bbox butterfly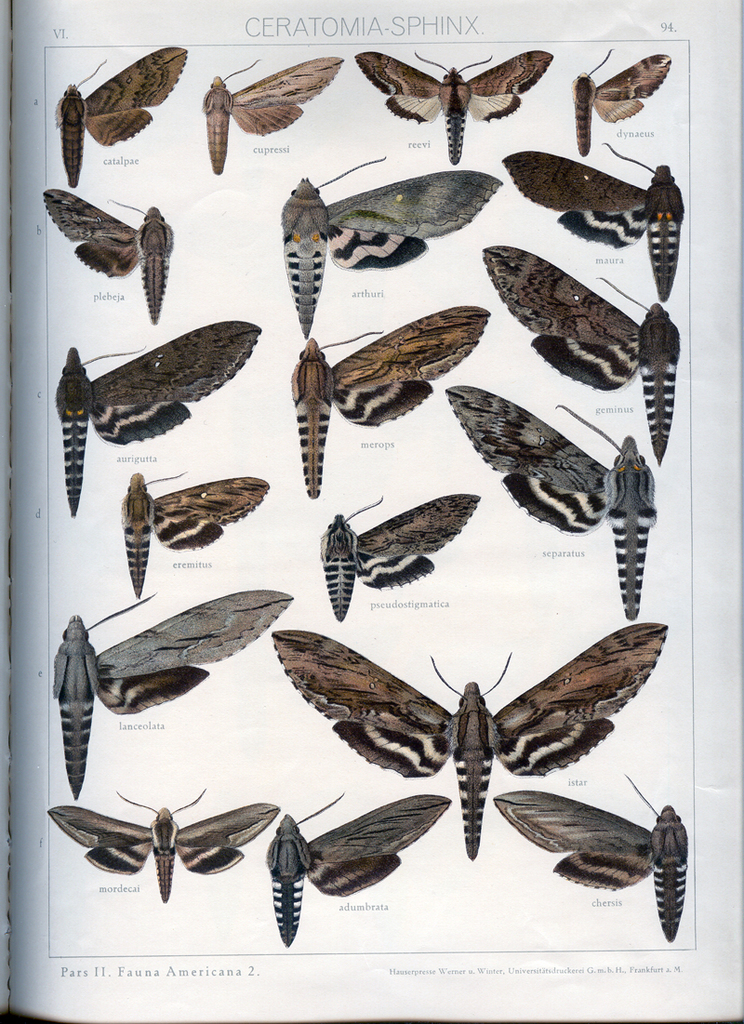
Rect(569, 45, 673, 154)
